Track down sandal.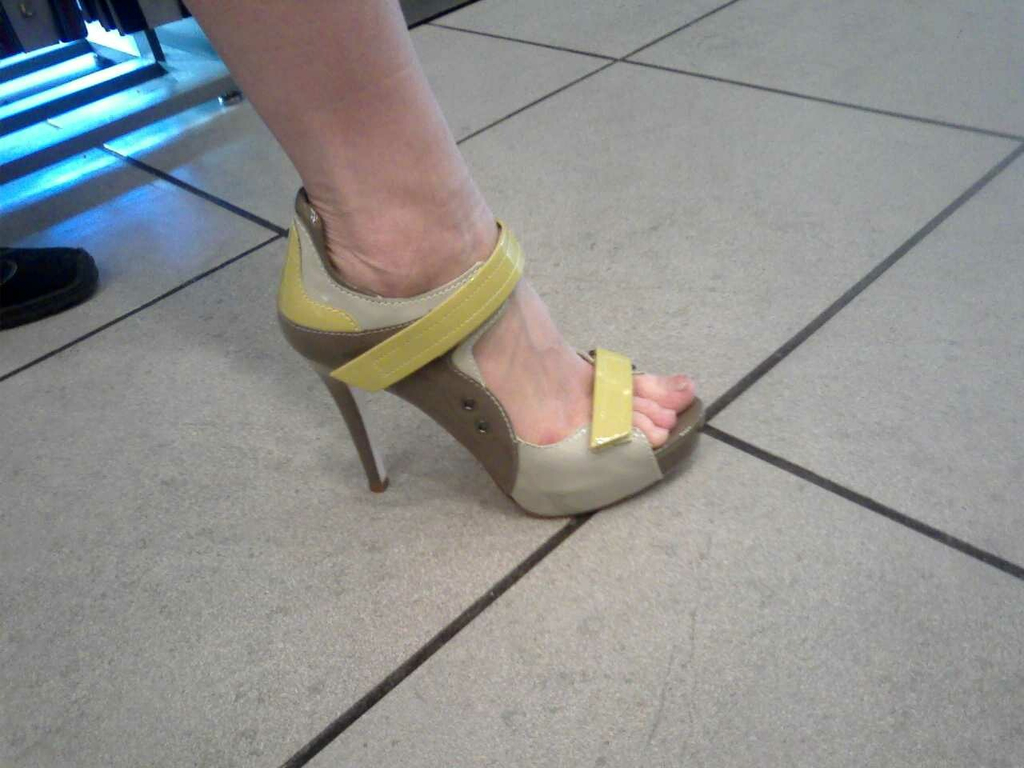
Tracked to x1=306, y1=175, x2=674, y2=529.
